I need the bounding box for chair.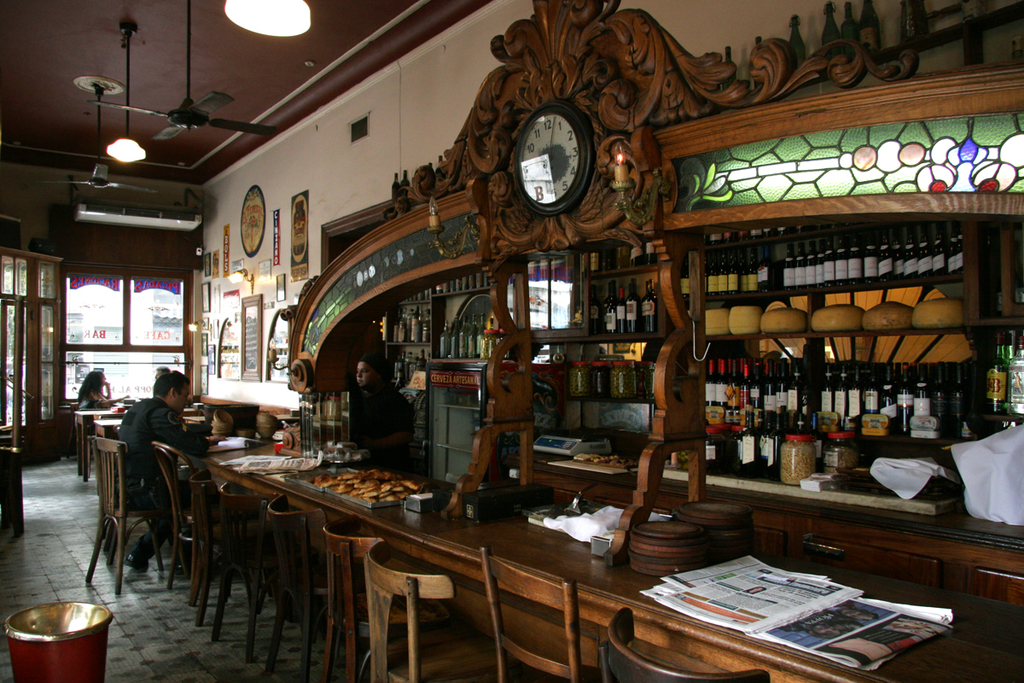
Here it is: rect(369, 542, 509, 682).
